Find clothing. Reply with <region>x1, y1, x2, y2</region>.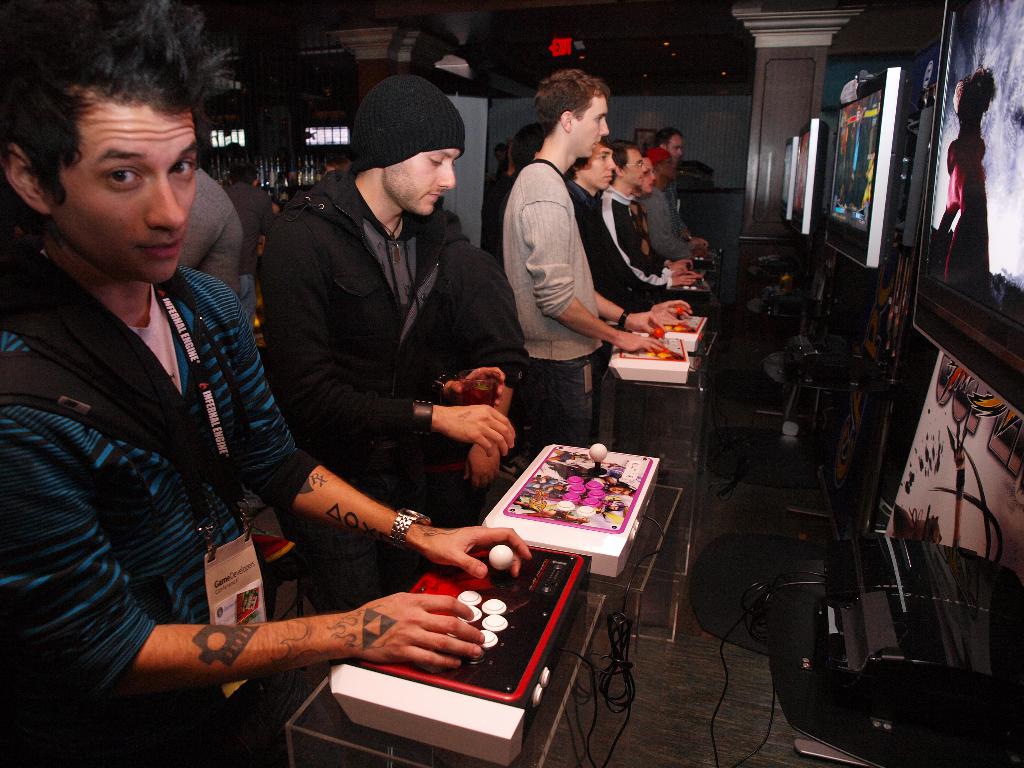
<region>445, 215, 526, 385</region>.
